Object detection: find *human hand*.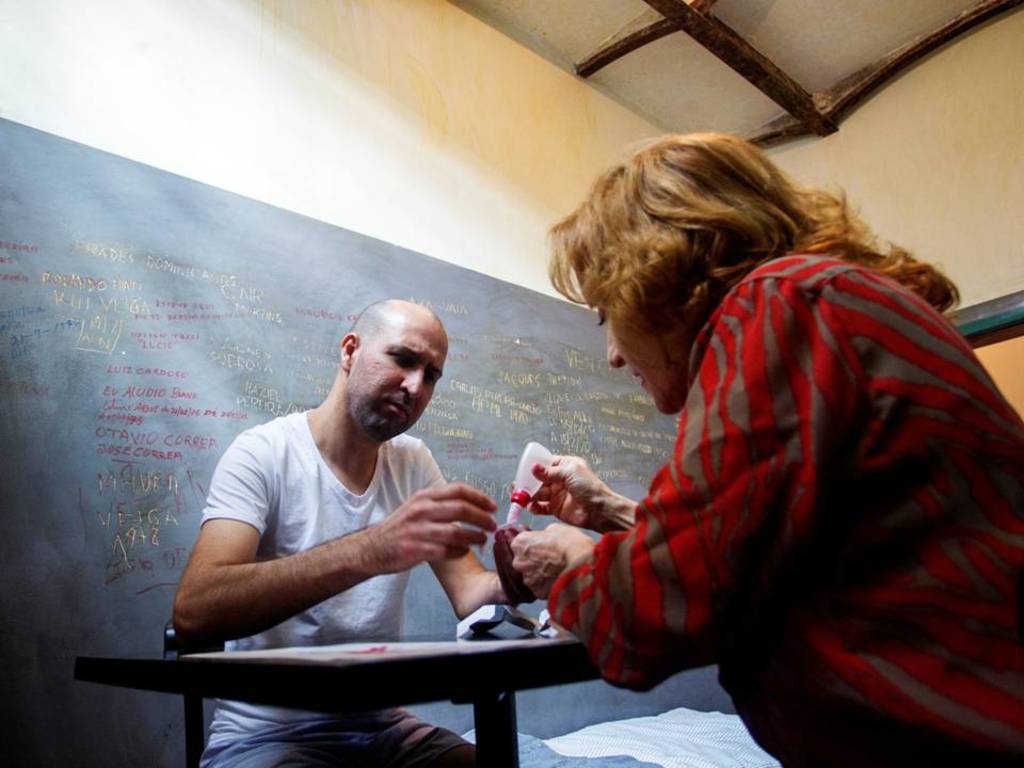
{"left": 351, "top": 482, "right": 513, "bottom": 608}.
